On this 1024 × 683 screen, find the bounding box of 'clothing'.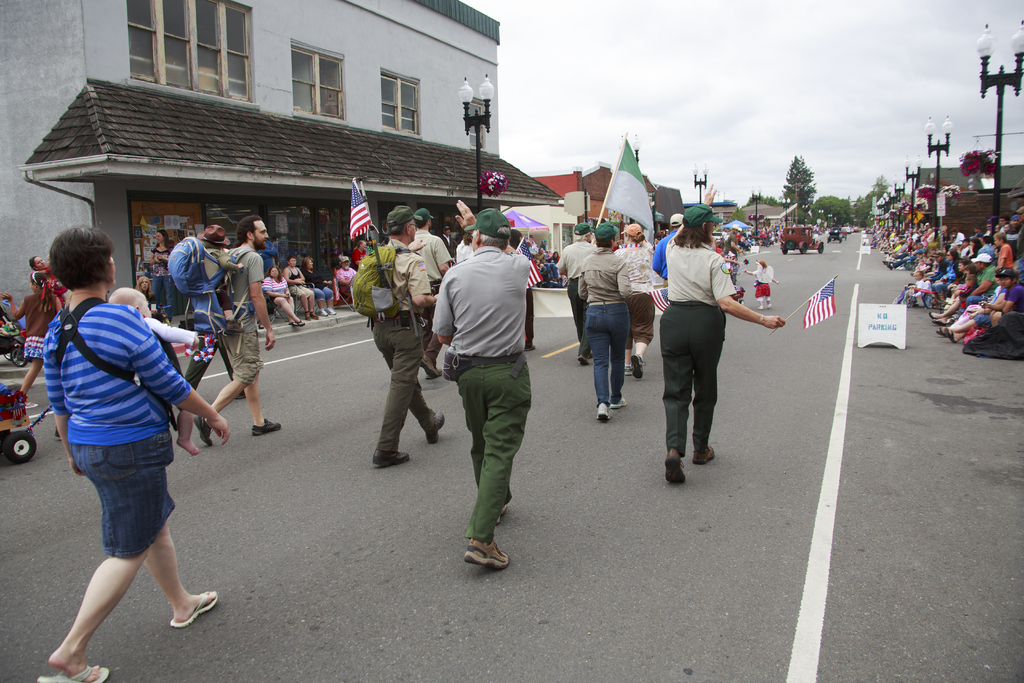
Bounding box: rect(999, 242, 1012, 273).
